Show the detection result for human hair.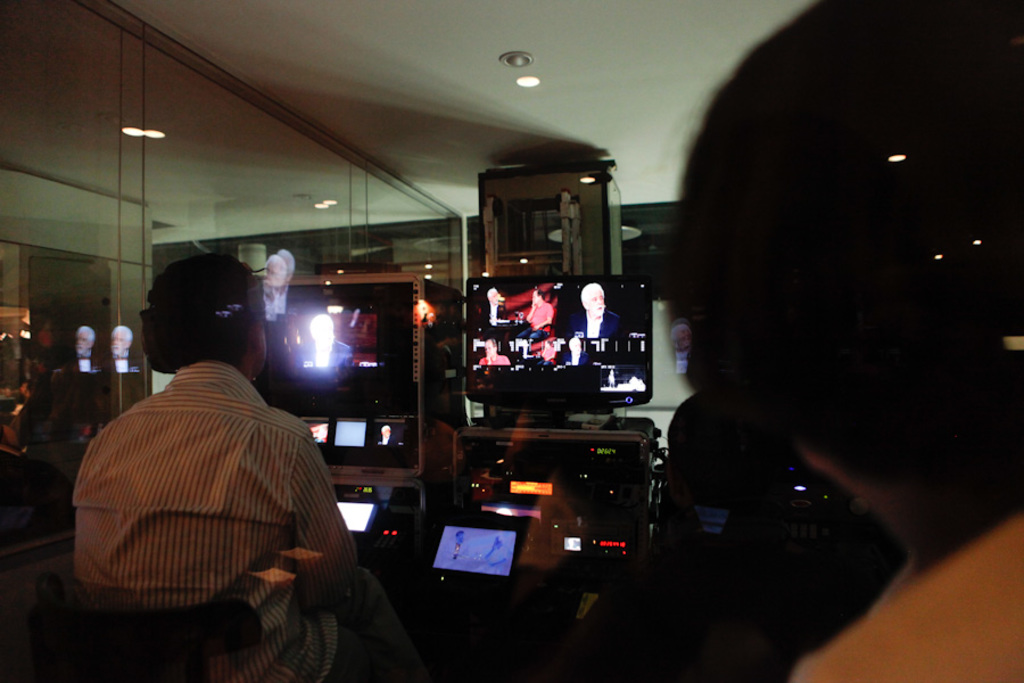
(x1=140, y1=254, x2=258, y2=381).
